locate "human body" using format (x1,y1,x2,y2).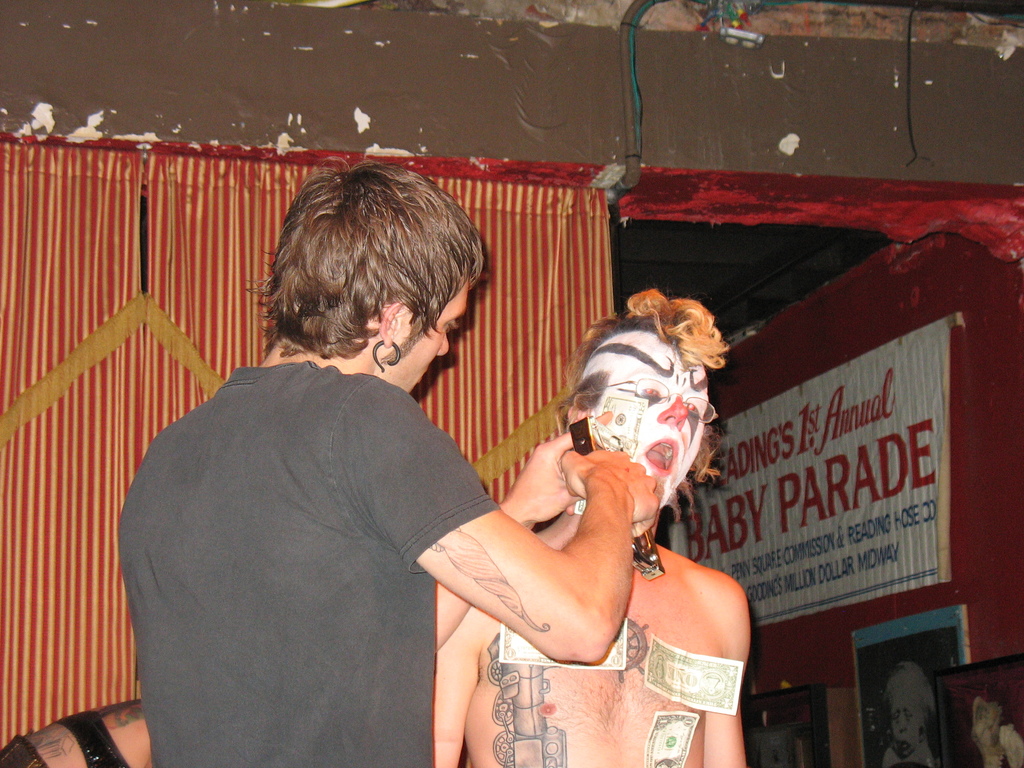
(122,360,657,767).
